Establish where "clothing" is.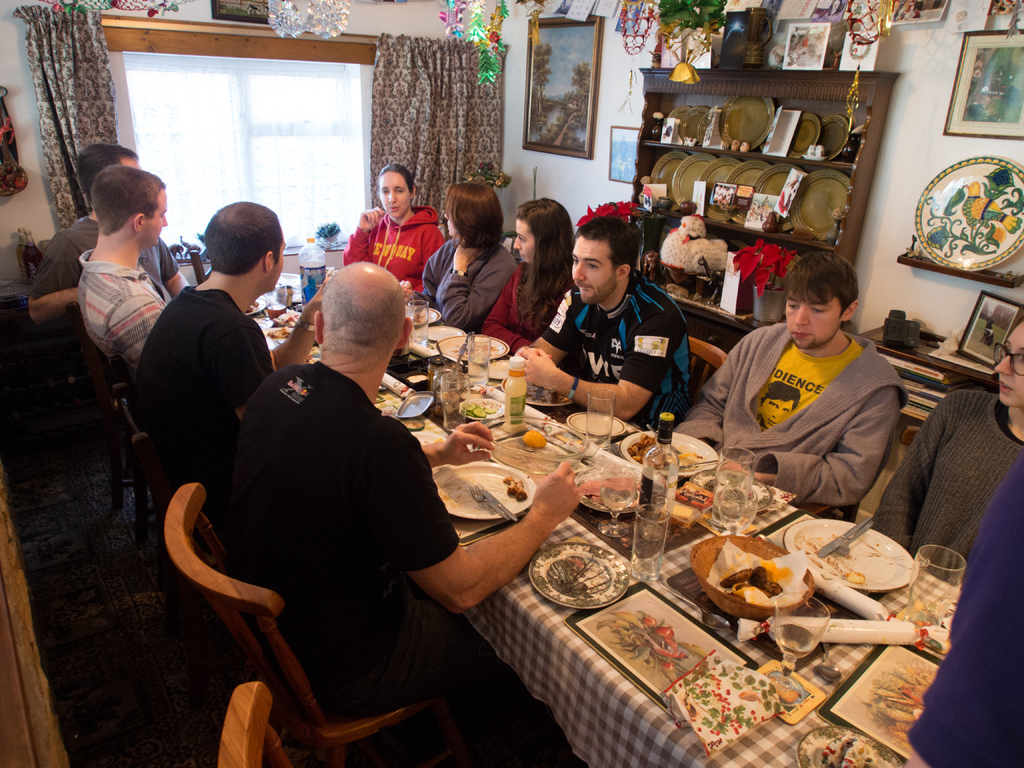
Established at crop(344, 203, 445, 300).
